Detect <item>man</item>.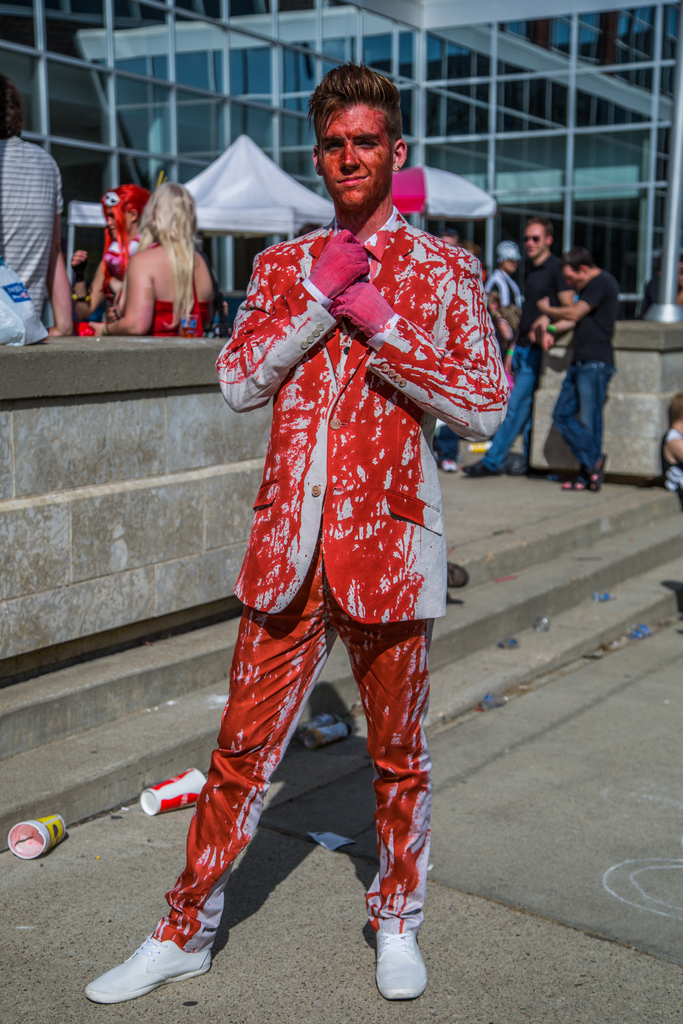
Detected at (left=0, top=76, right=78, bottom=342).
